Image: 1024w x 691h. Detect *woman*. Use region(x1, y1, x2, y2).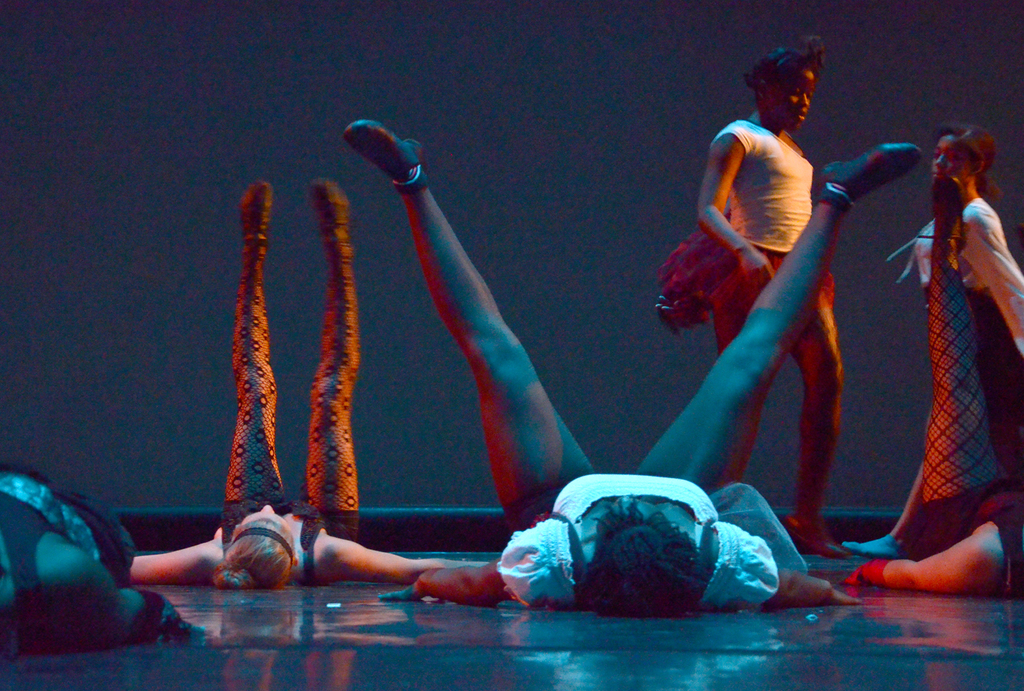
region(836, 491, 1023, 590).
